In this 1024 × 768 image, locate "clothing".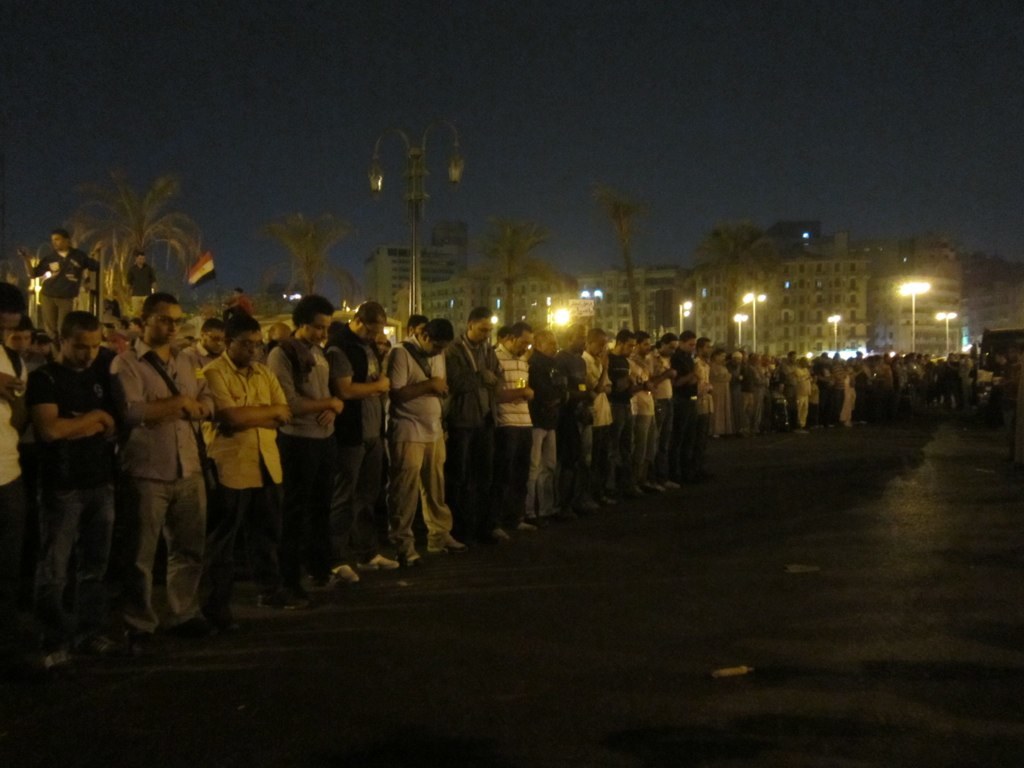
Bounding box: bbox(669, 357, 705, 463).
